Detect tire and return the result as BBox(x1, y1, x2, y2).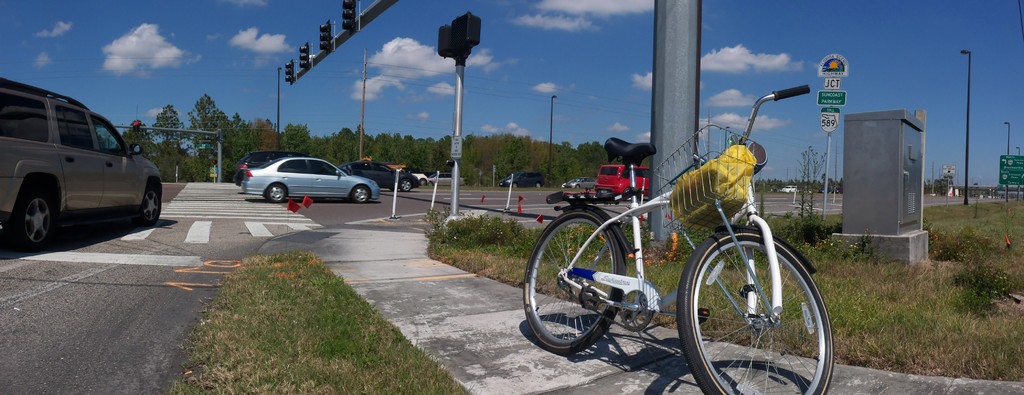
BBox(6, 176, 61, 253).
